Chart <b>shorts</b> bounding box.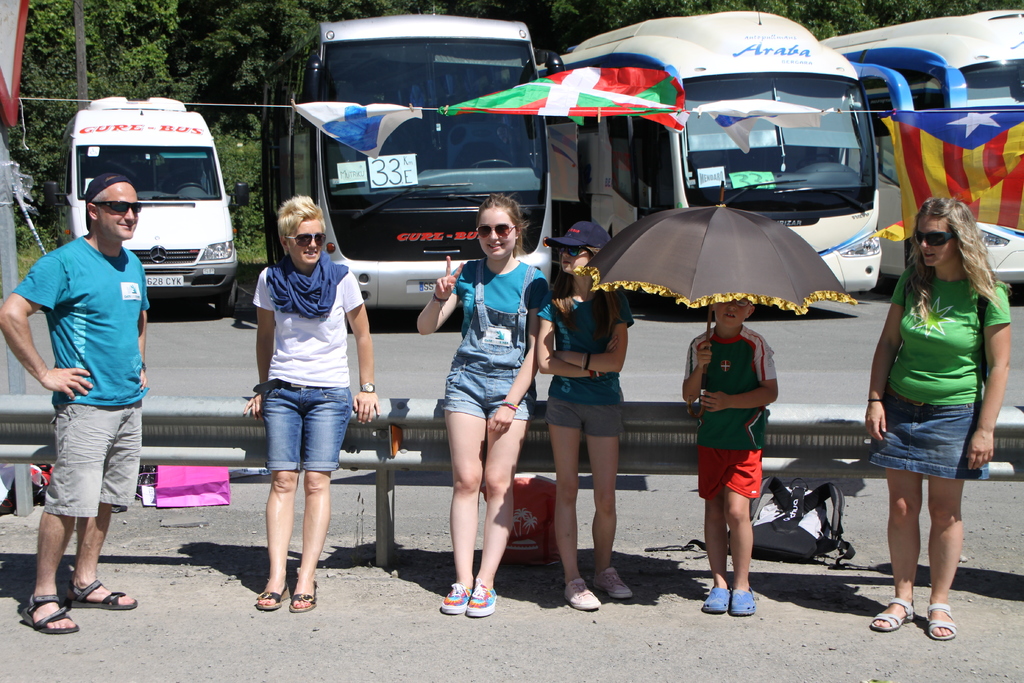
Charted: BBox(440, 359, 530, 421).
